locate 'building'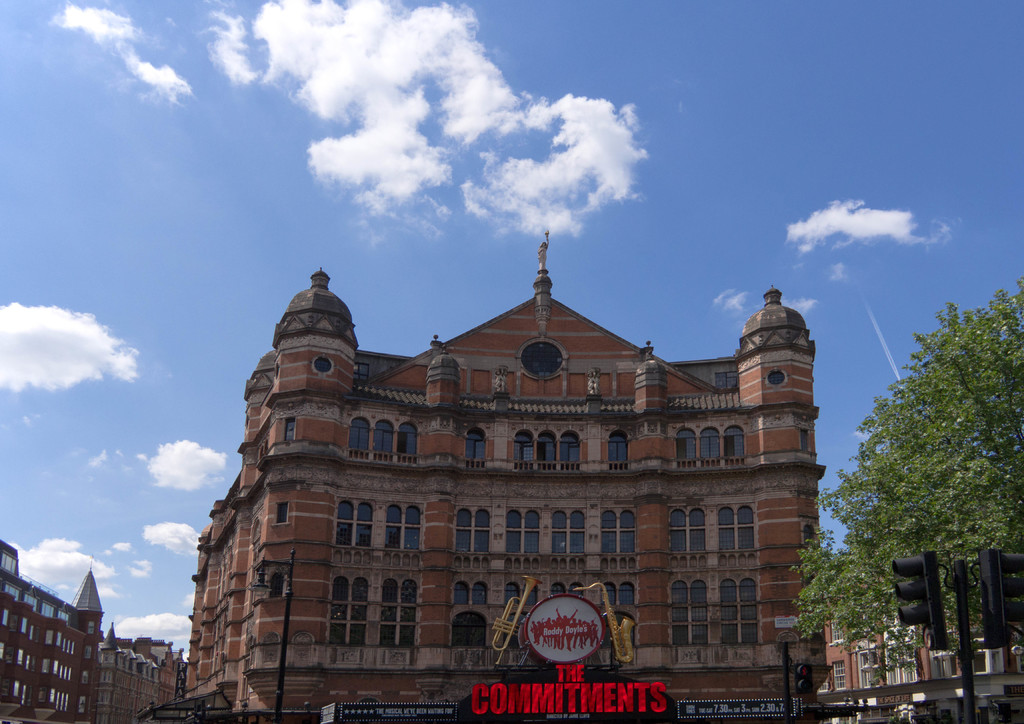
820, 563, 1023, 723
